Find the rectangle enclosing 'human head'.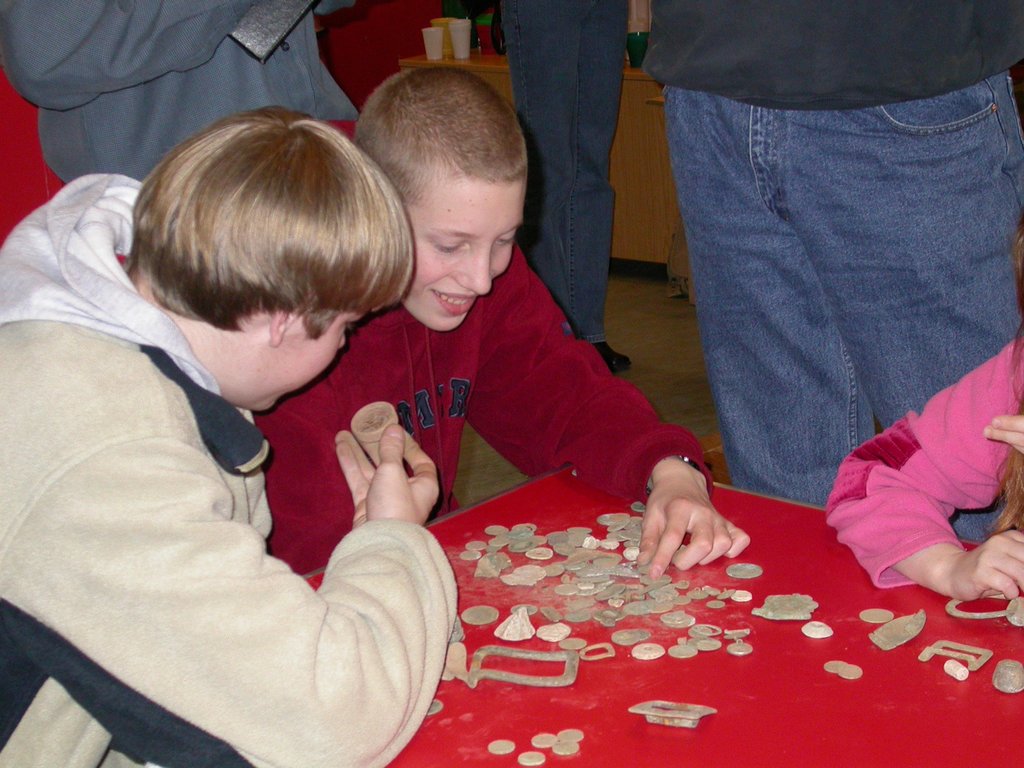
(x1=360, y1=65, x2=529, y2=335).
